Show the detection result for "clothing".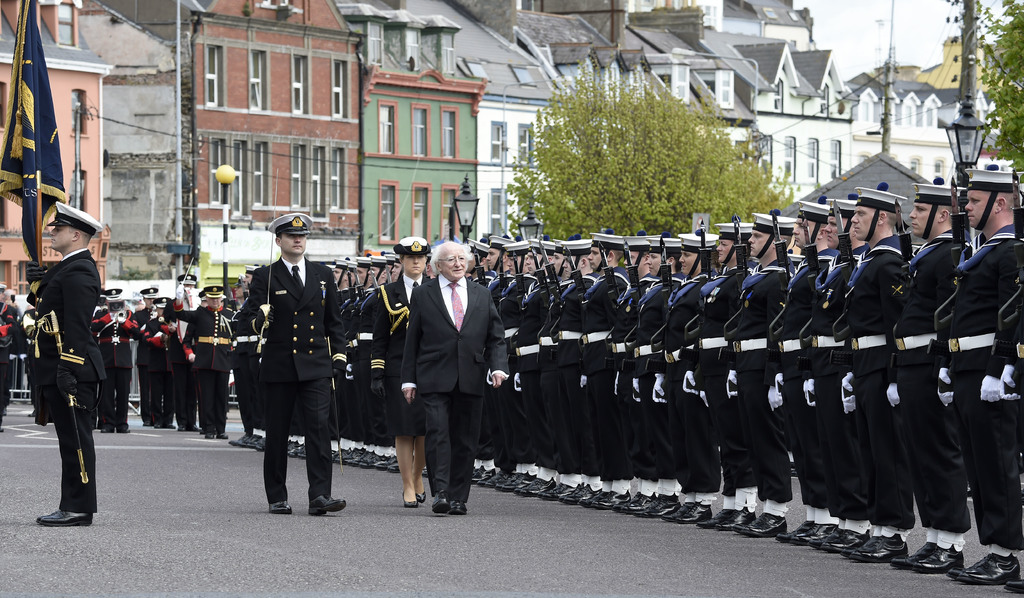
select_region(713, 237, 790, 484).
